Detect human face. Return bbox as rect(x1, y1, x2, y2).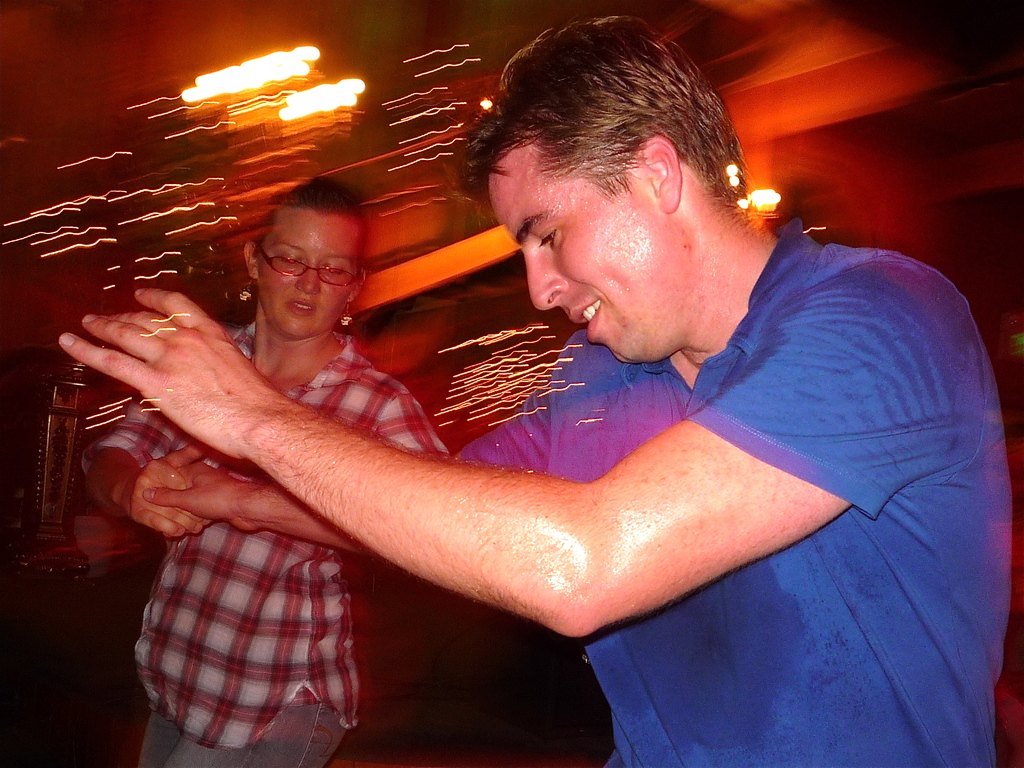
rect(487, 143, 665, 363).
